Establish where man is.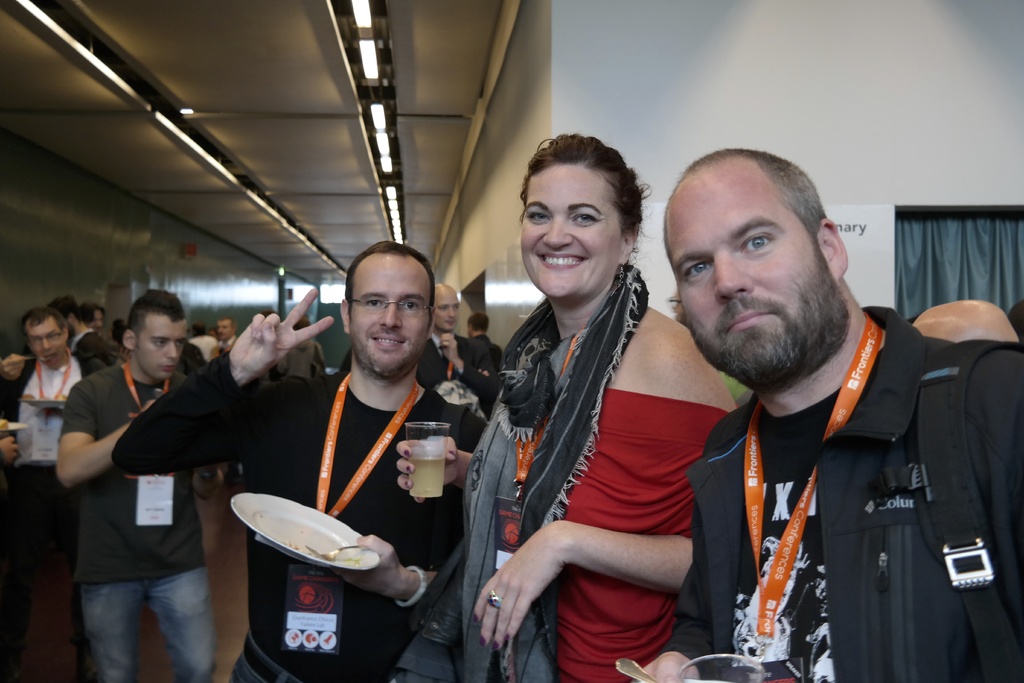
Established at (left=84, top=299, right=107, bottom=333).
